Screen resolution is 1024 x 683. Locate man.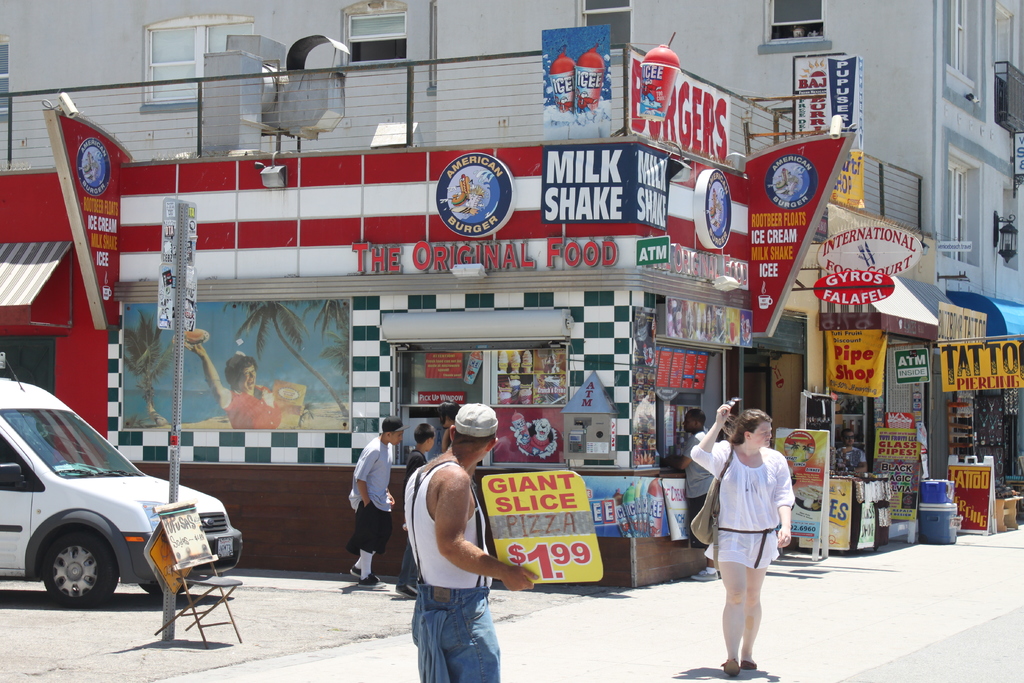
[x1=658, y1=405, x2=724, y2=588].
